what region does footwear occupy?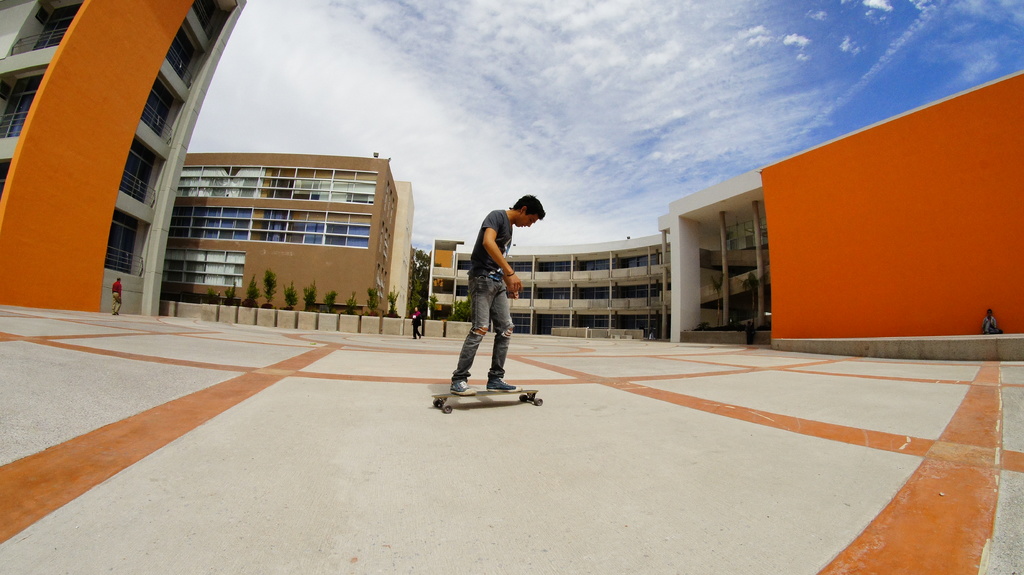
<bbox>445, 377, 470, 391</bbox>.
